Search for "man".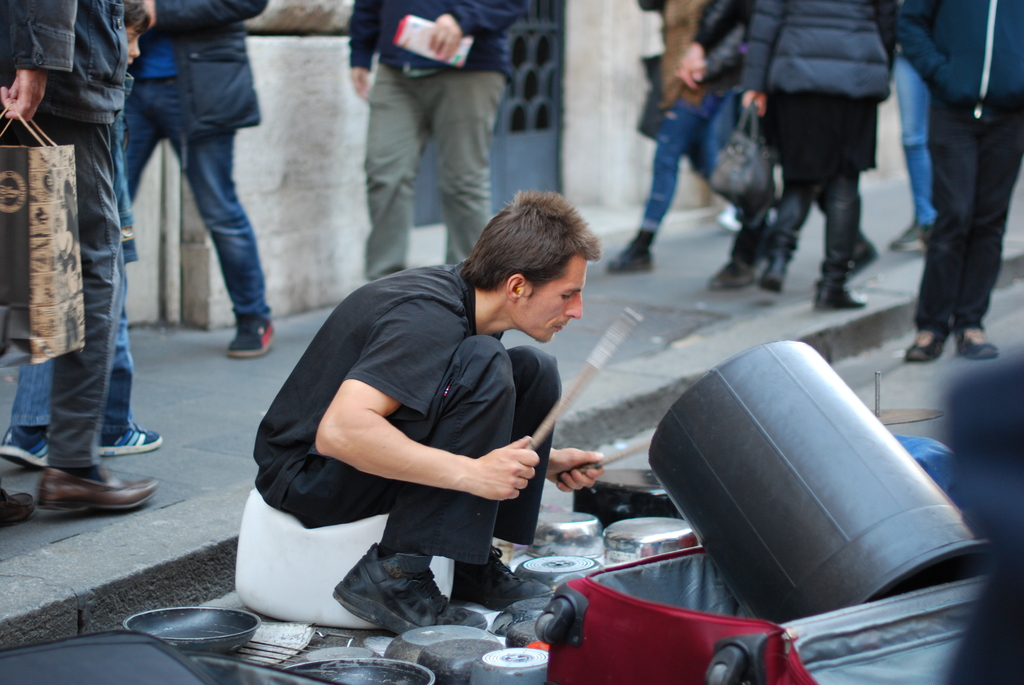
Found at [x1=631, y1=0, x2=802, y2=293].
